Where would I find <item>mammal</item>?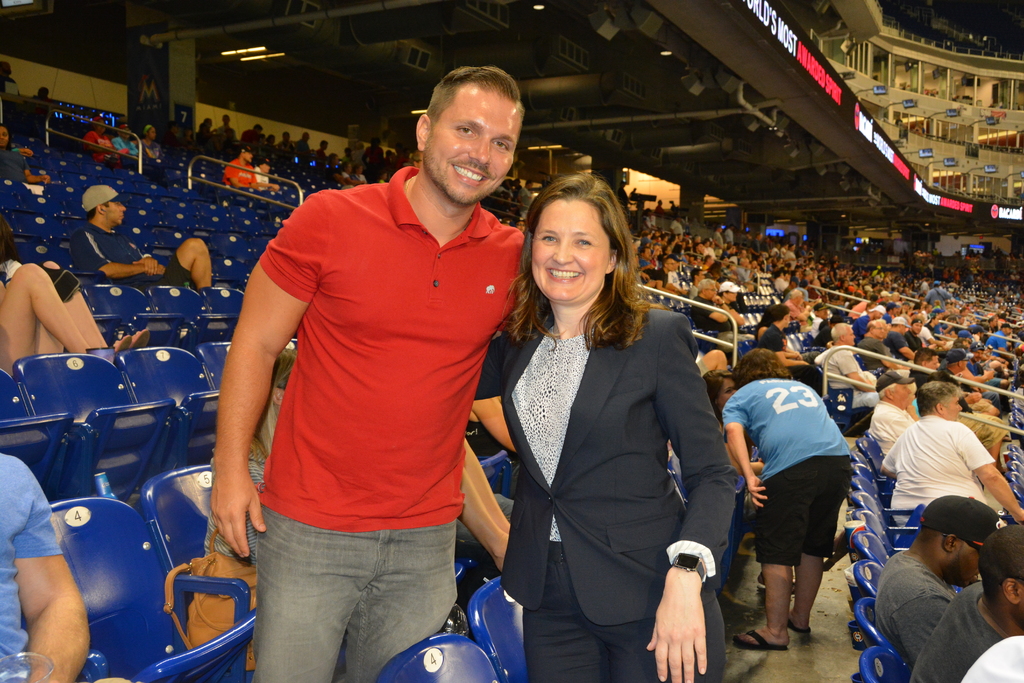
At {"x1": 866, "y1": 369, "x2": 916, "y2": 466}.
